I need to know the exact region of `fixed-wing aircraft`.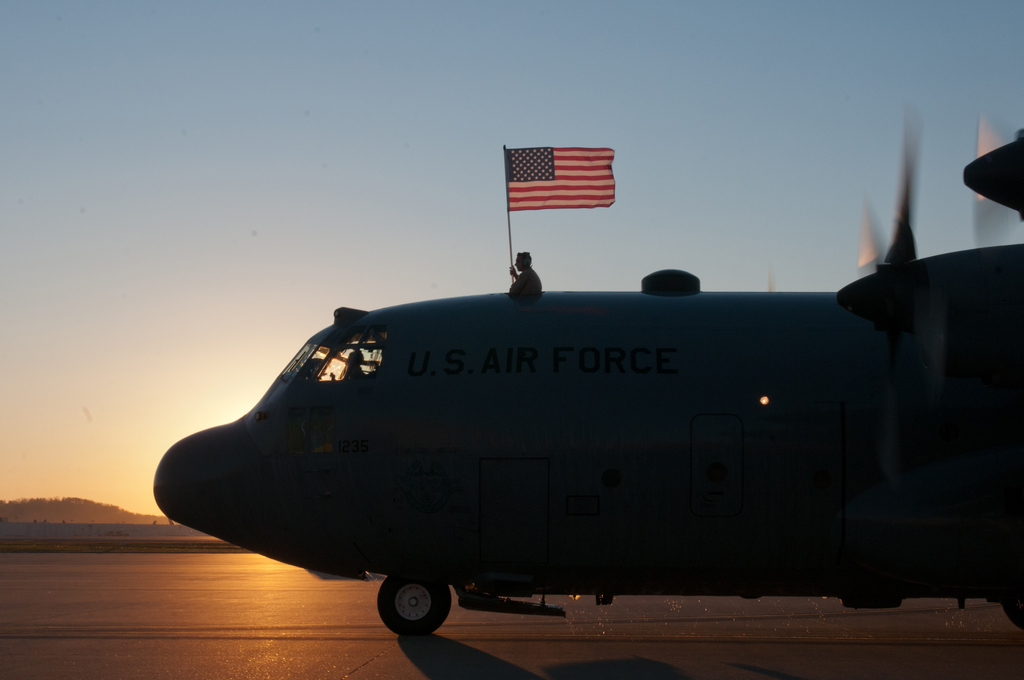
Region: crop(149, 136, 1023, 642).
